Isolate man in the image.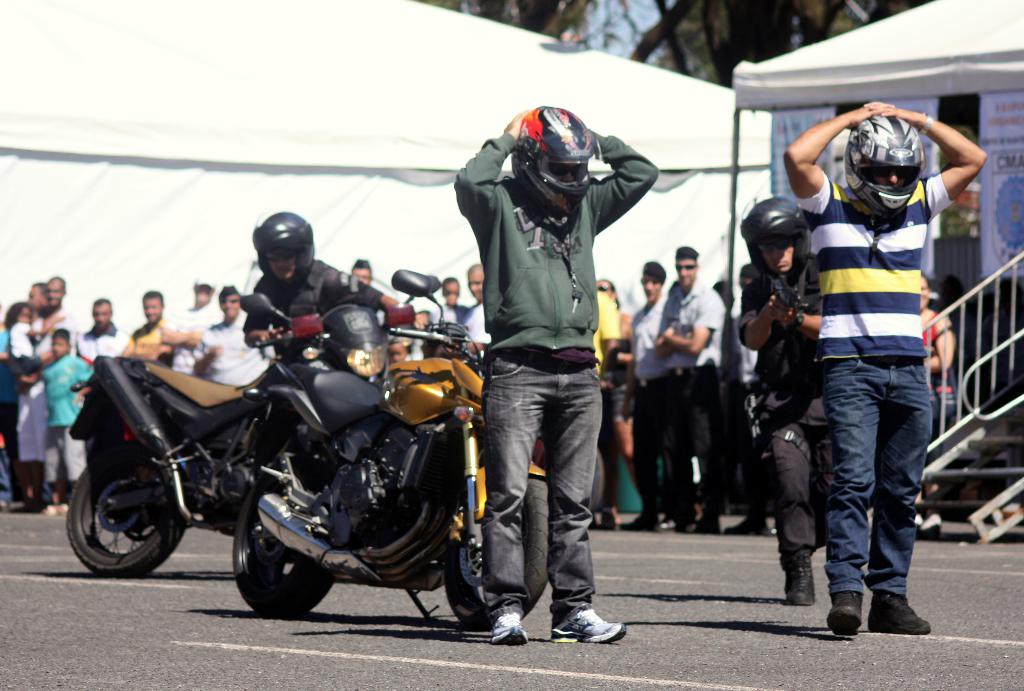
Isolated region: <bbox>461, 260, 491, 370</bbox>.
